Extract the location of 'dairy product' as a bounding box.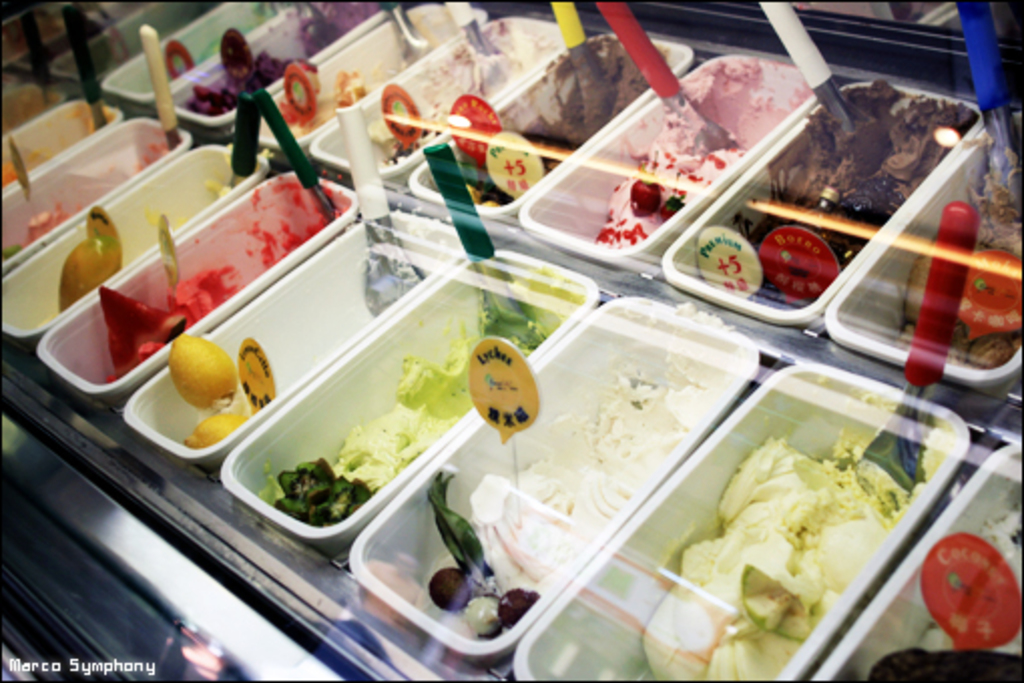
[765, 98, 984, 299].
